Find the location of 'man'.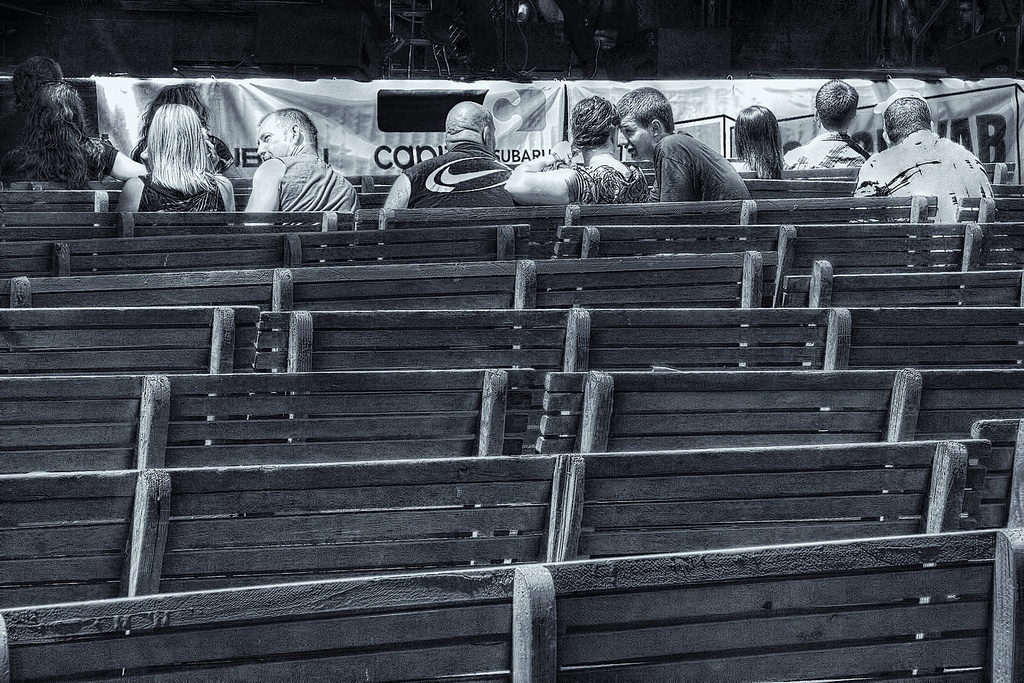
Location: rect(383, 95, 526, 216).
